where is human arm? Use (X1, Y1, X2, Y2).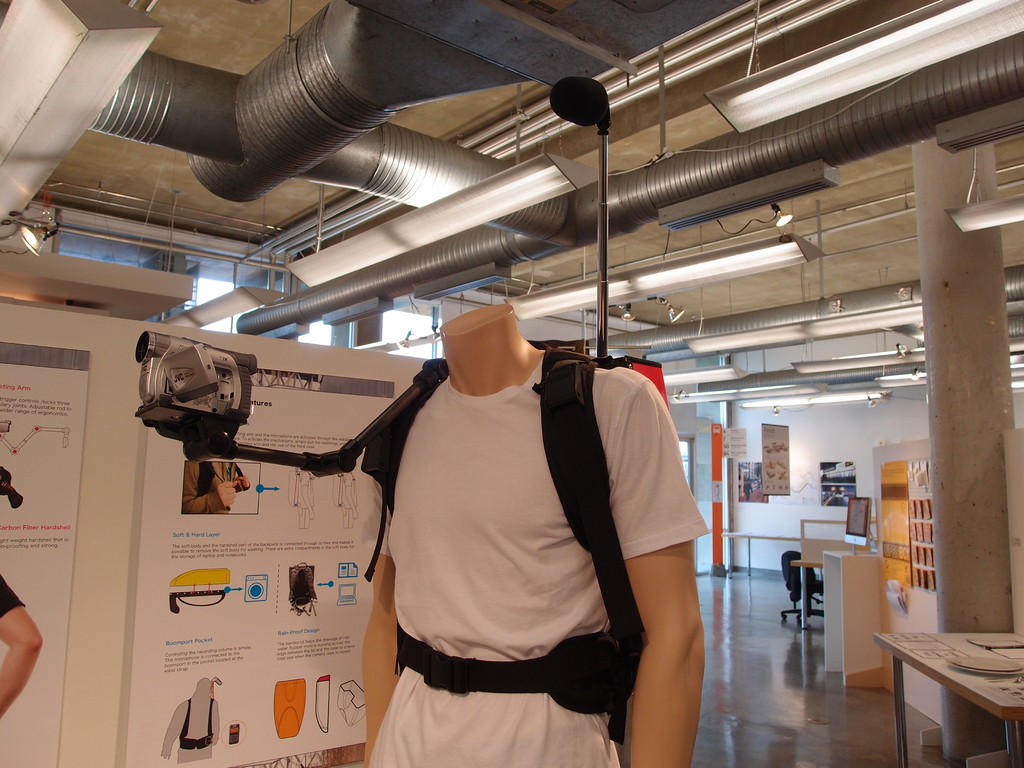
(345, 486, 420, 760).
